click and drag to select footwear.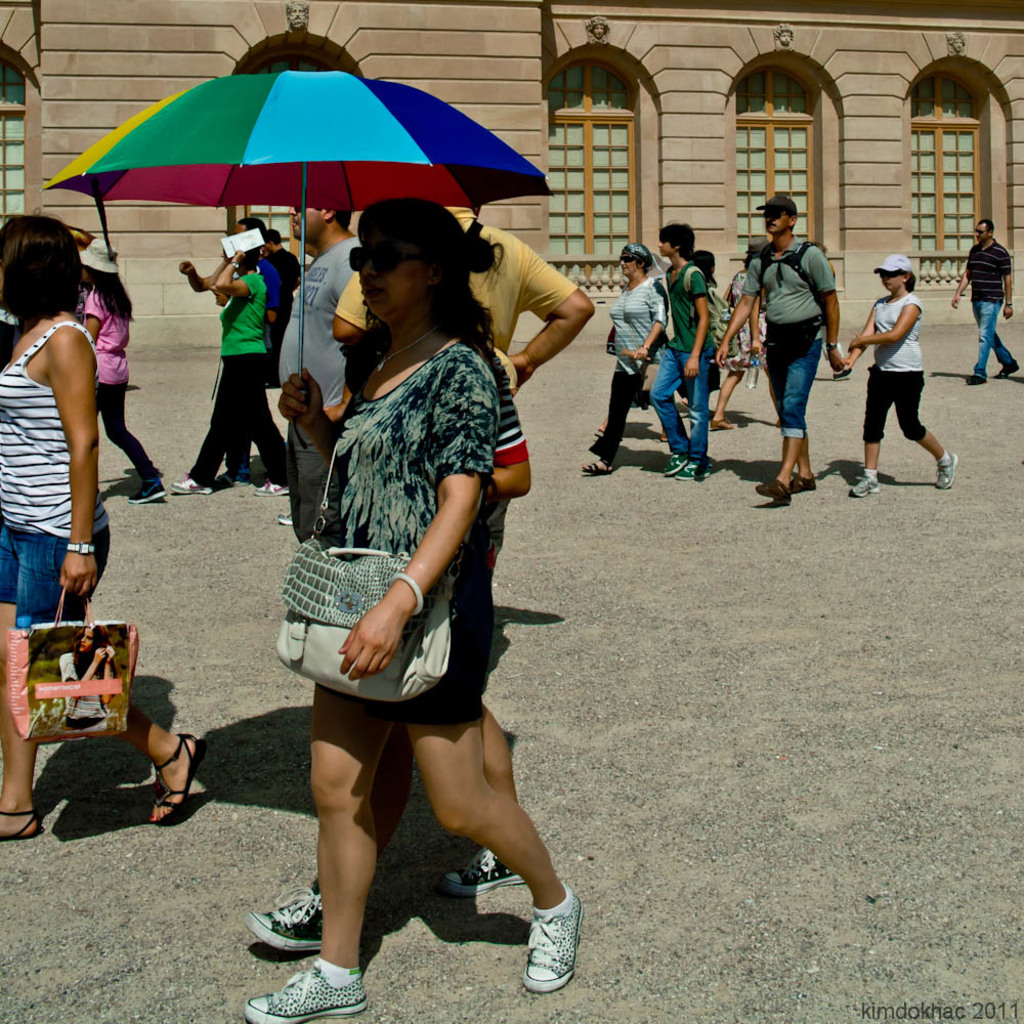
Selection: crop(998, 361, 1020, 374).
